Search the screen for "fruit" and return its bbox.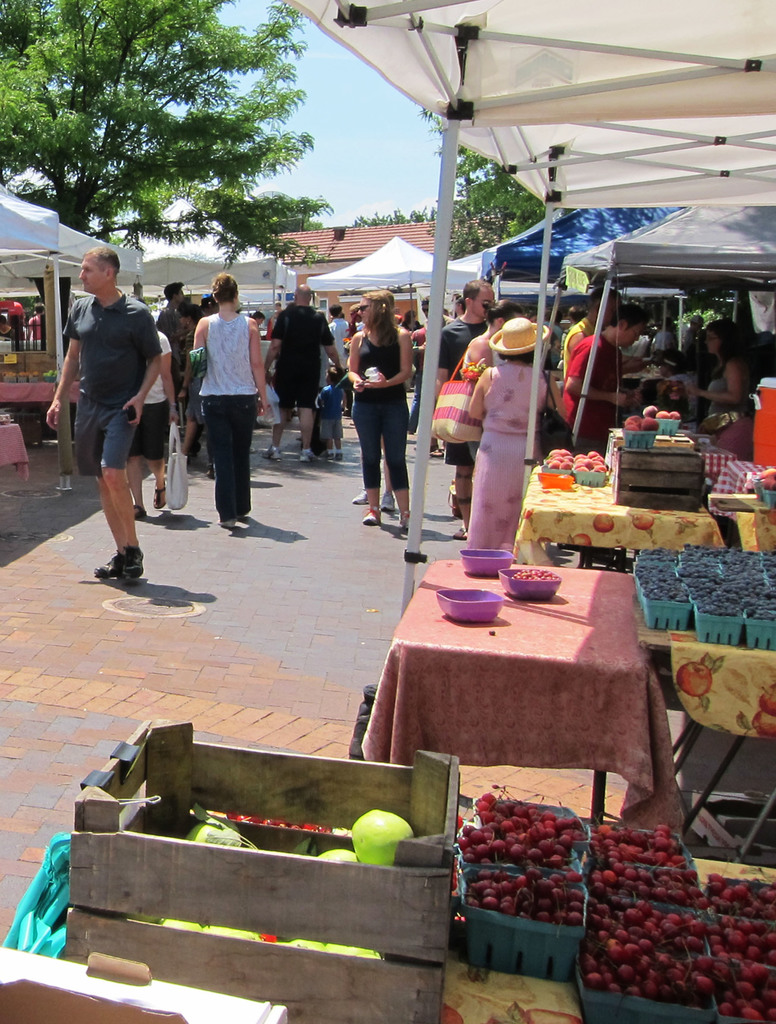
Found: x1=677 y1=661 x2=713 y2=698.
